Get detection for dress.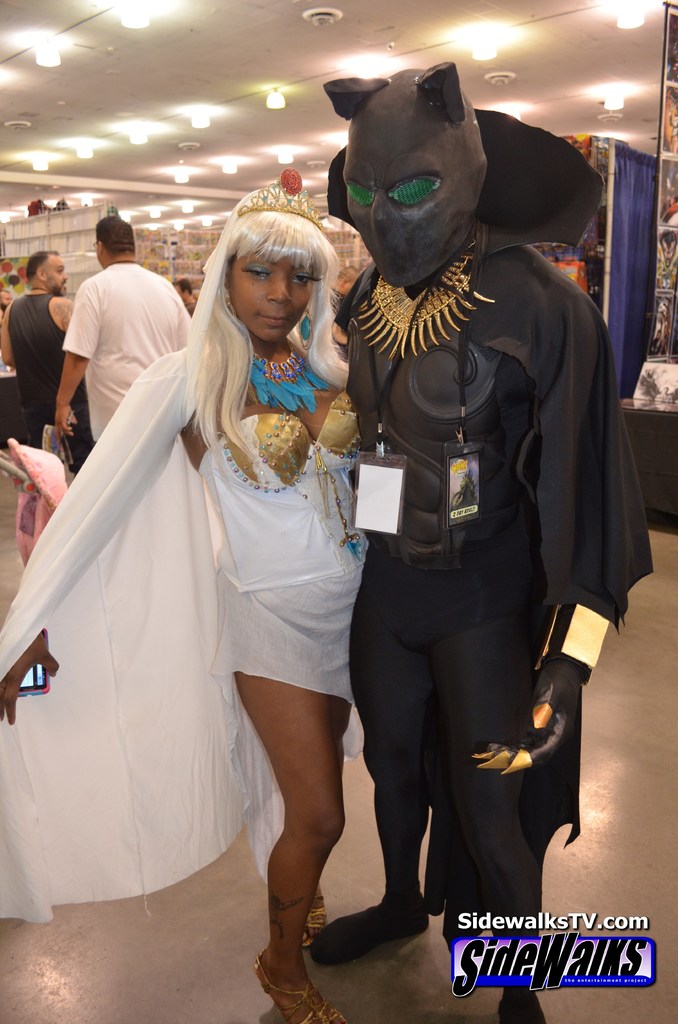
Detection: 195, 387, 366, 888.
